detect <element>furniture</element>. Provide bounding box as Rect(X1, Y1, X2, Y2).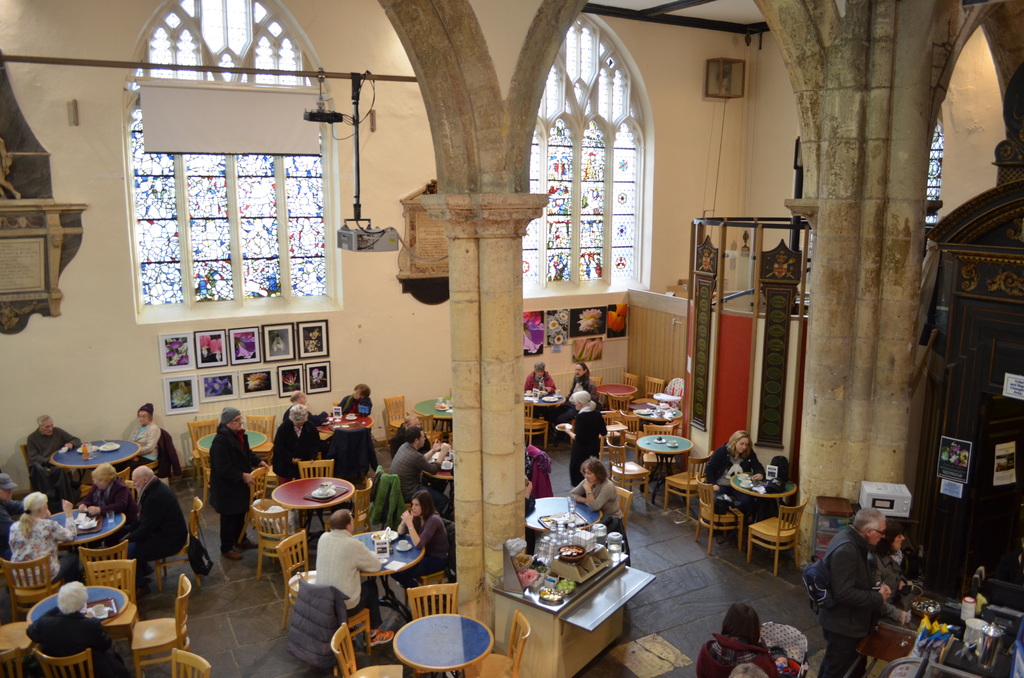
Rect(518, 496, 604, 544).
